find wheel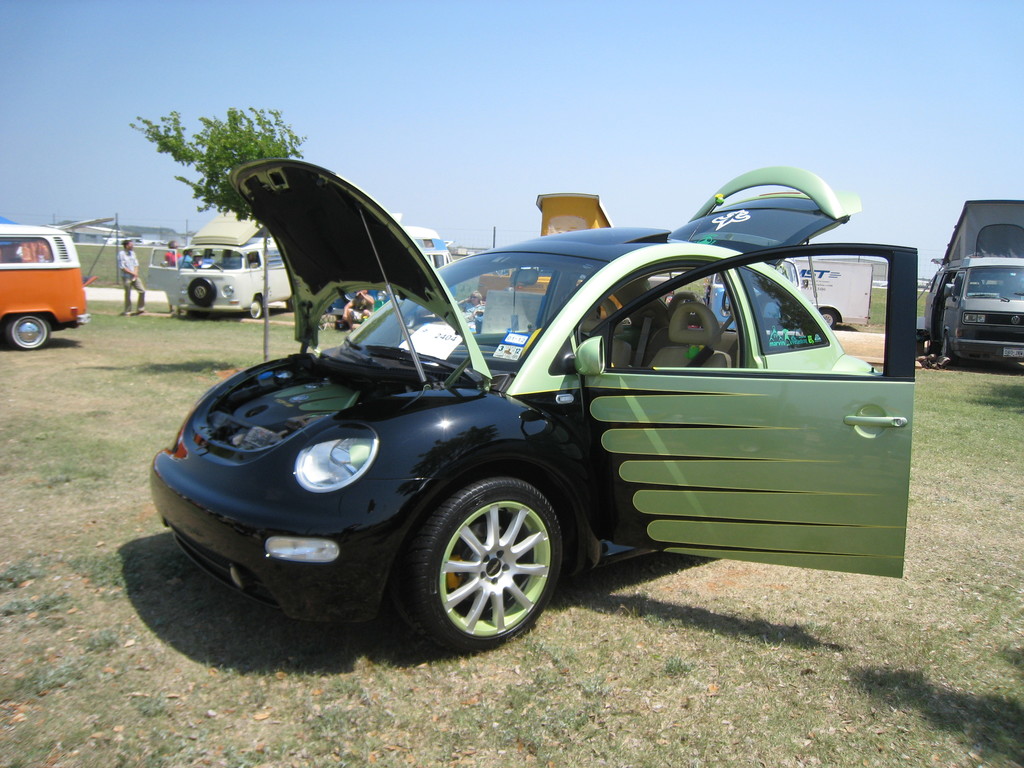
box(943, 335, 953, 356)
